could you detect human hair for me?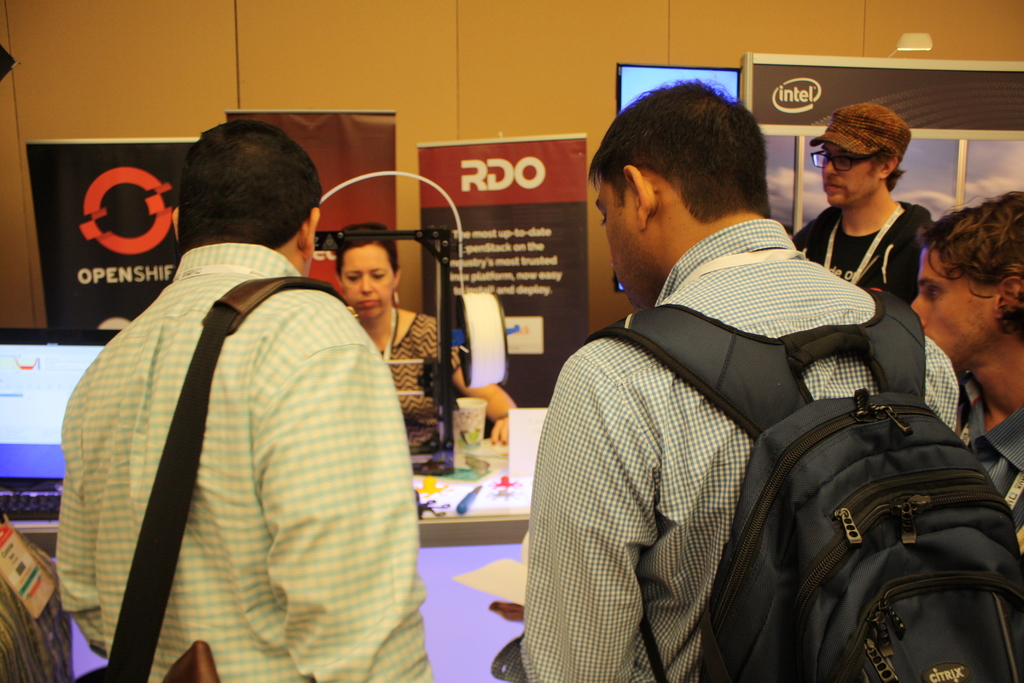
Detection result: l=187, t=119, r=322, b=238.
